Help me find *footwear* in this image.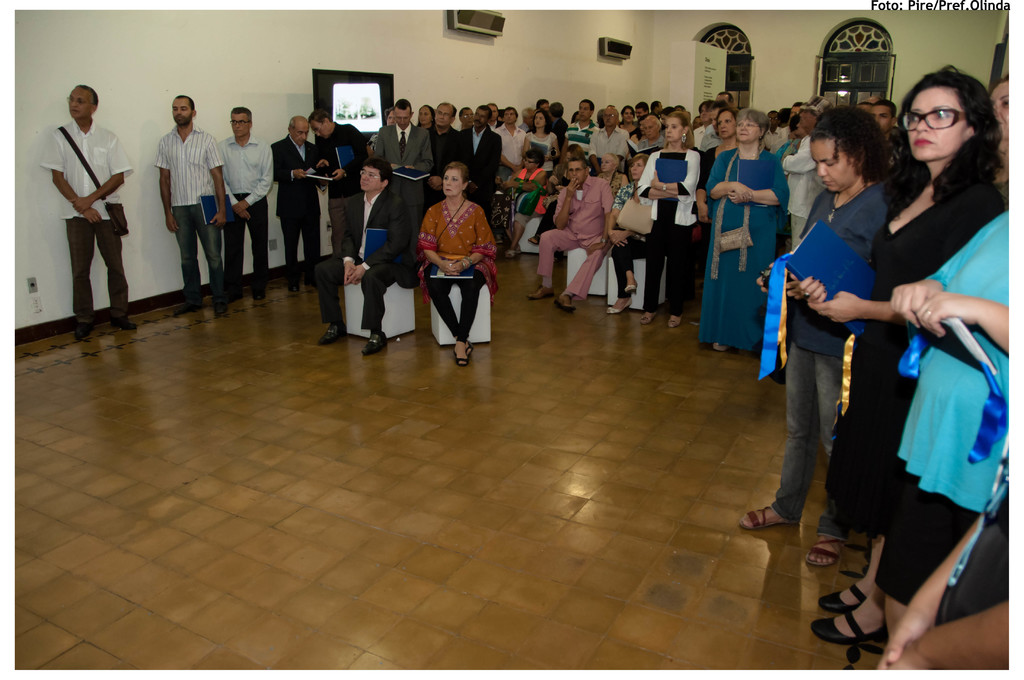
Found it: detection(671, 316, 687, 328).
